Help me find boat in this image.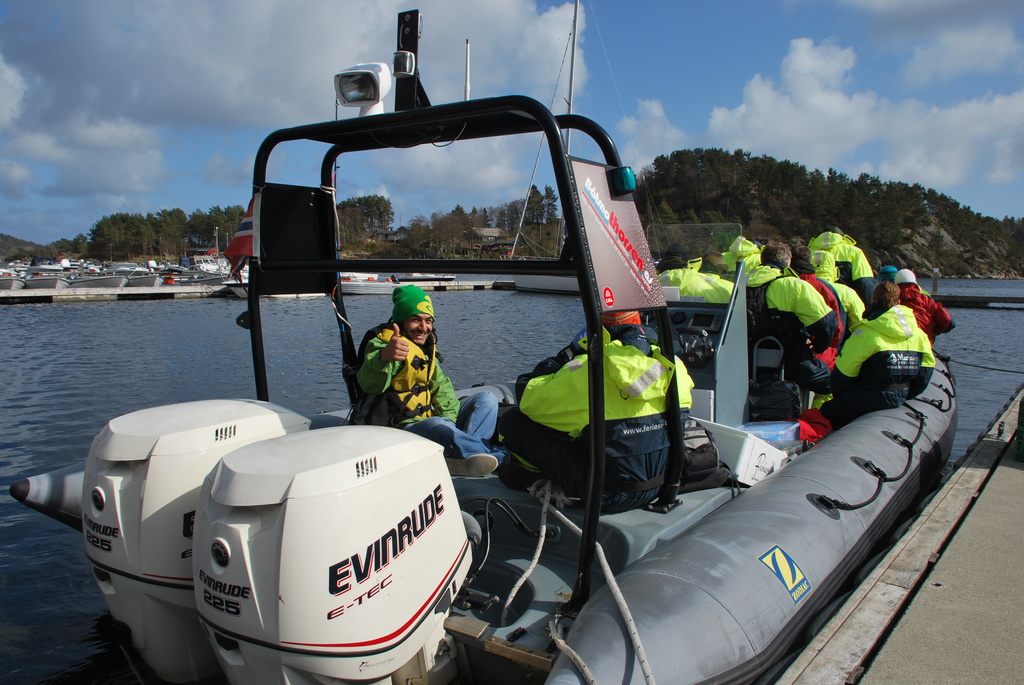
Found it: 100, 38, 916, 684.
